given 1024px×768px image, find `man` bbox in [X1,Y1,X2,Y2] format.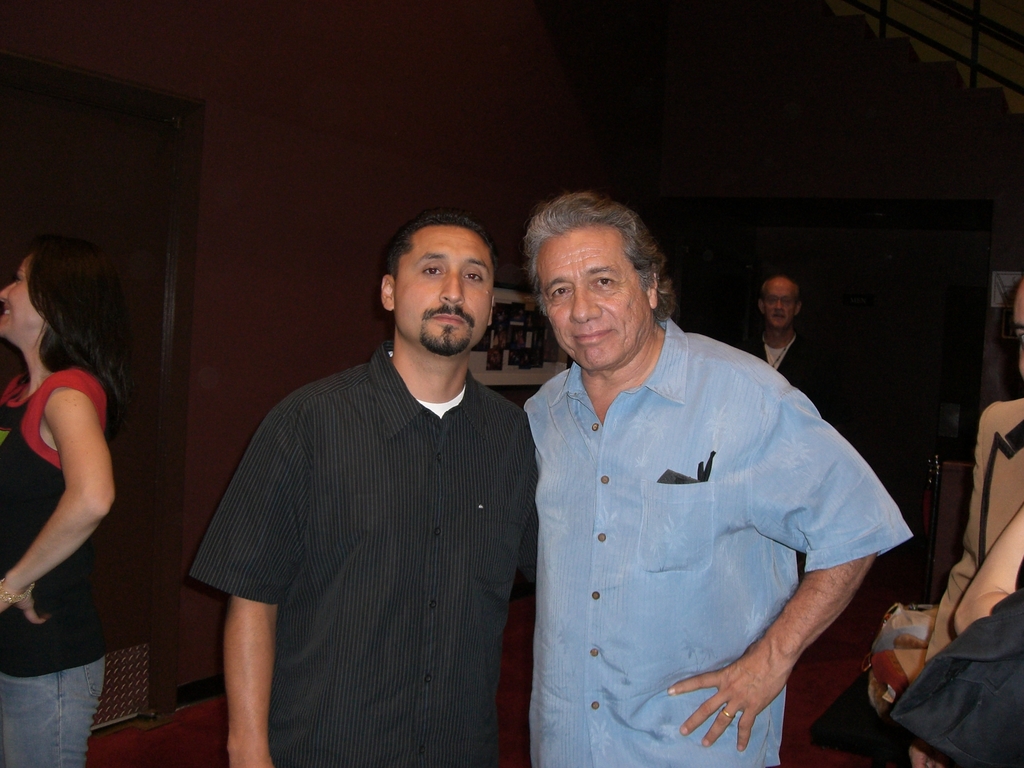
[743,276,813,573].
